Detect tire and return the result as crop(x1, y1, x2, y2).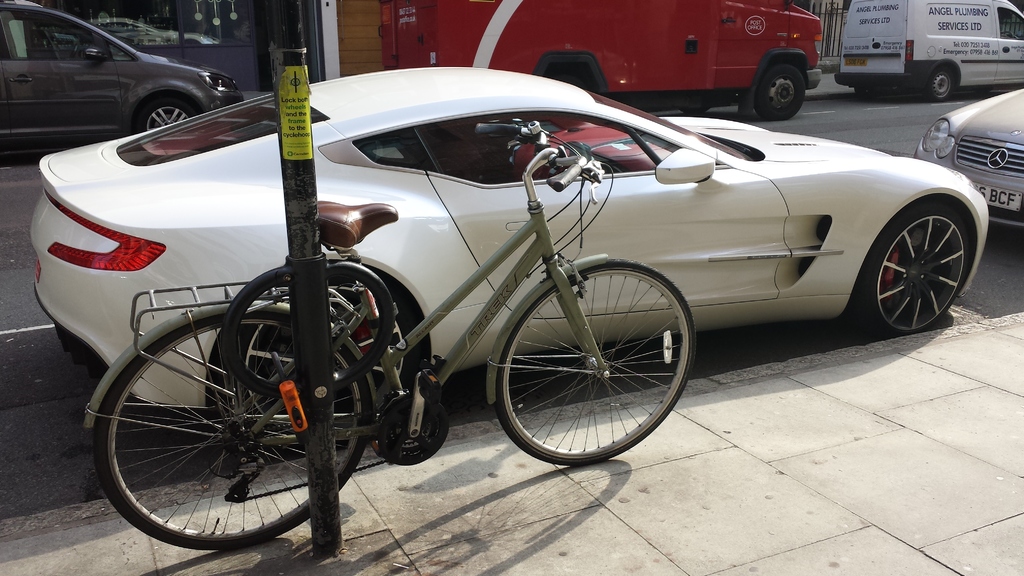
crop(225, 287, 415, 459).
